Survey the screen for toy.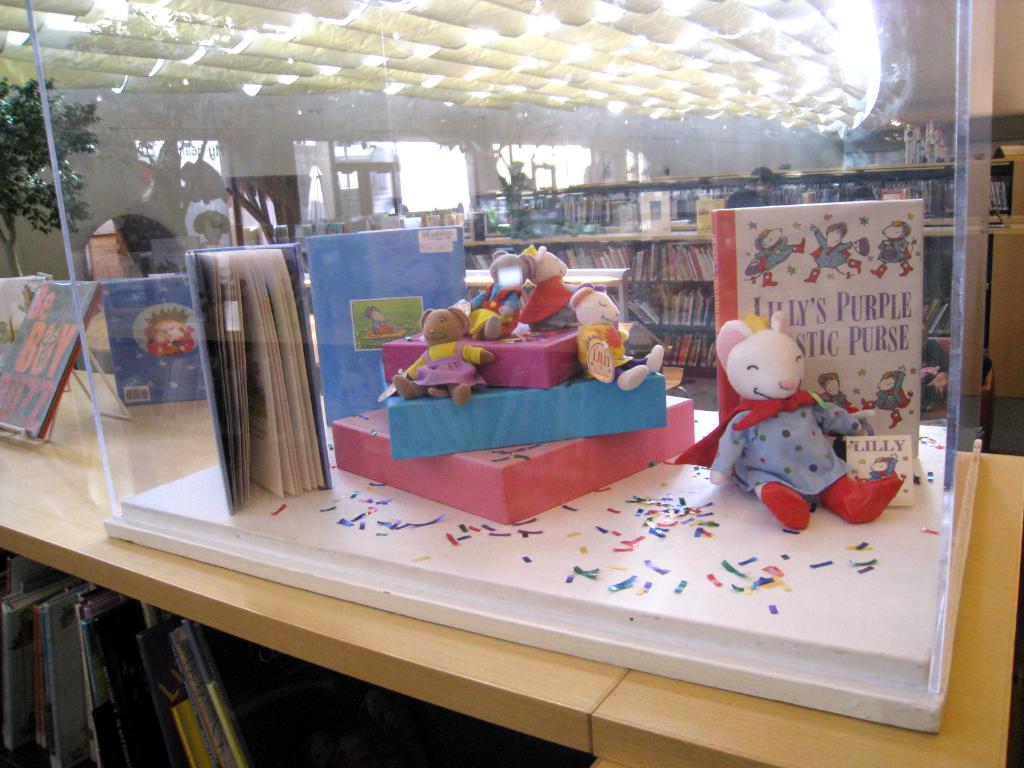
Survey found: rect(866, 367, 911, 431).
